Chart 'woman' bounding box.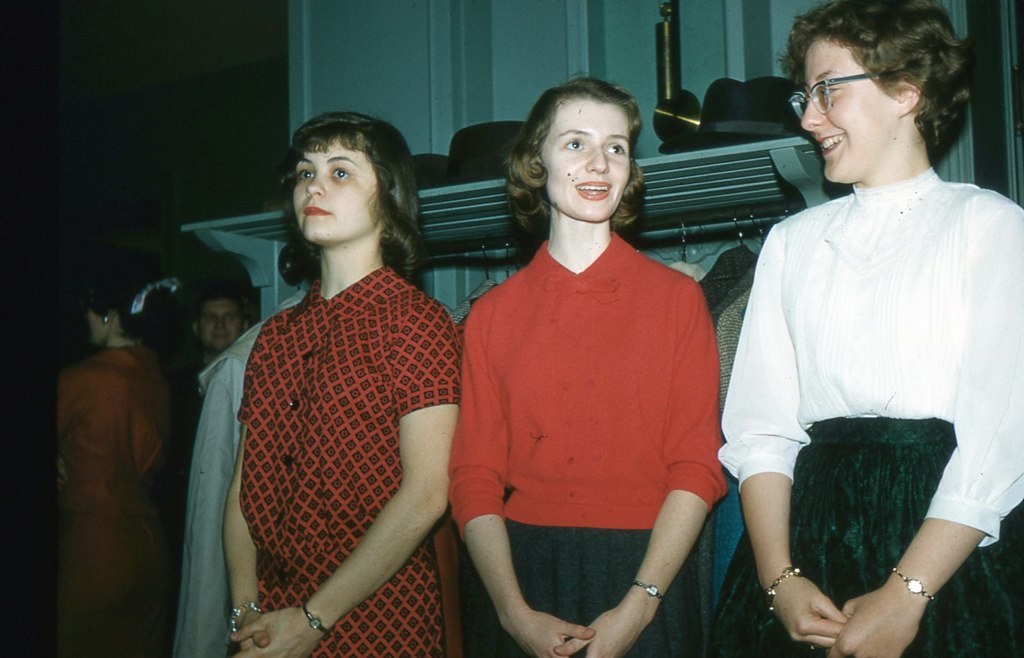
Charted: box(713, 0, 1023, 657).
